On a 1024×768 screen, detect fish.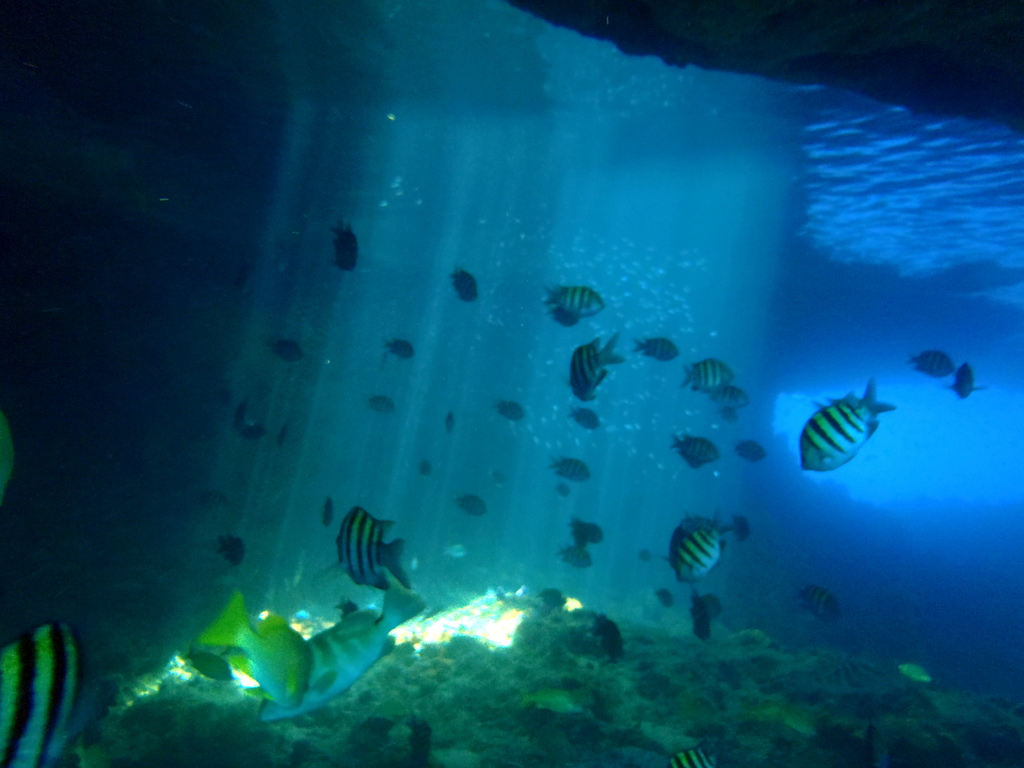
[583, 615, 624, 659].
